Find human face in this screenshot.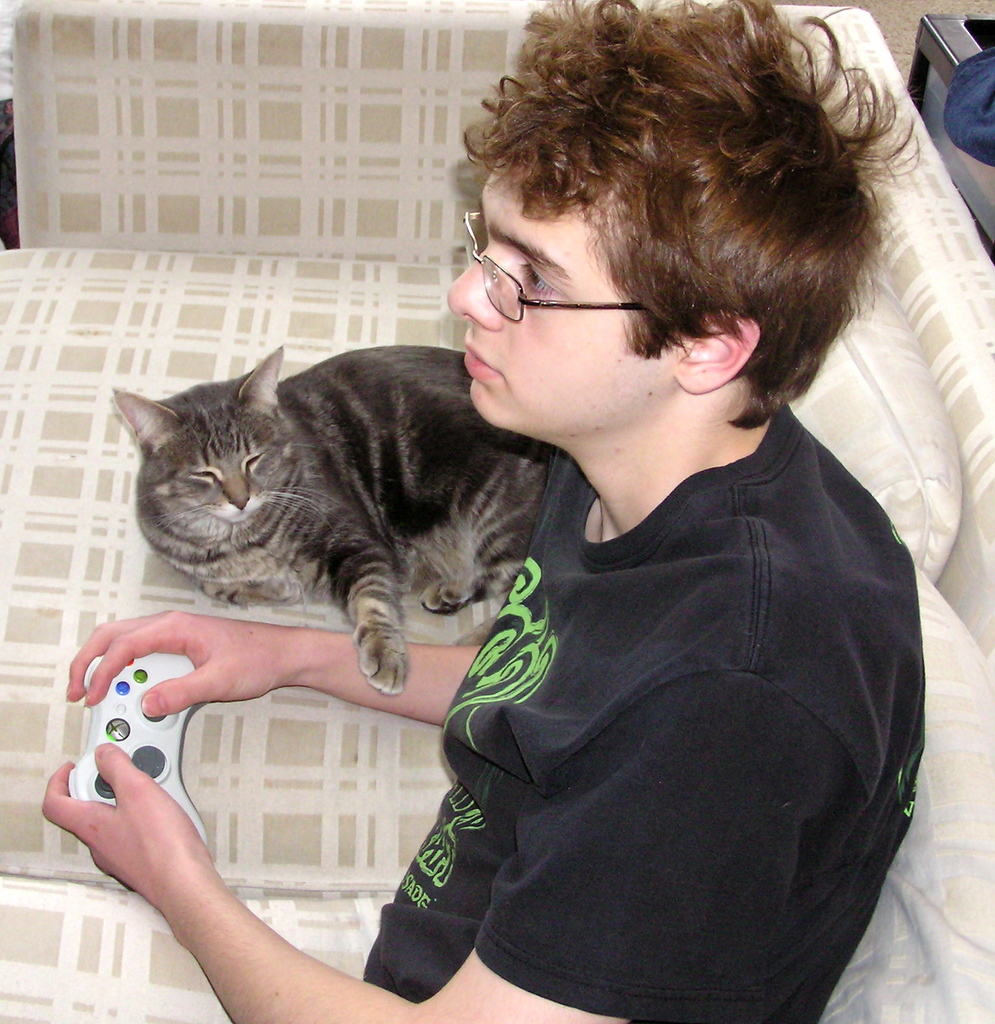
The bounding box for human face is (448,158,684,428).
